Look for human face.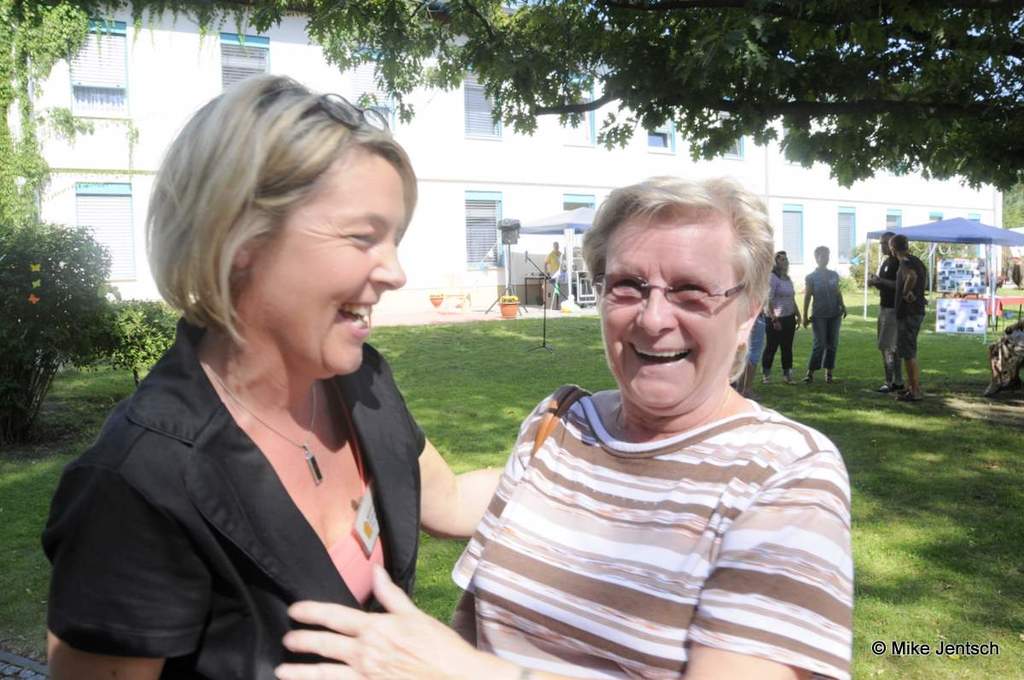
Found: locate(599, 218, 739, 417).
